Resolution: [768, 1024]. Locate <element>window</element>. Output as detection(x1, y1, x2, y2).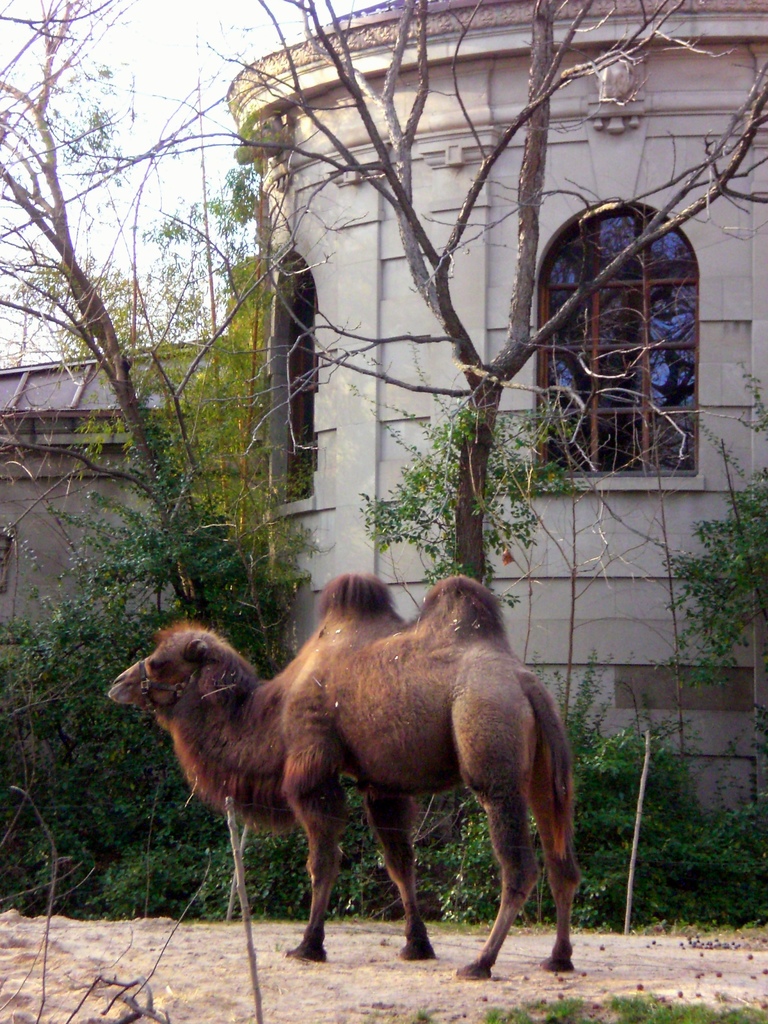
detection(259, 244, 331, 510).
